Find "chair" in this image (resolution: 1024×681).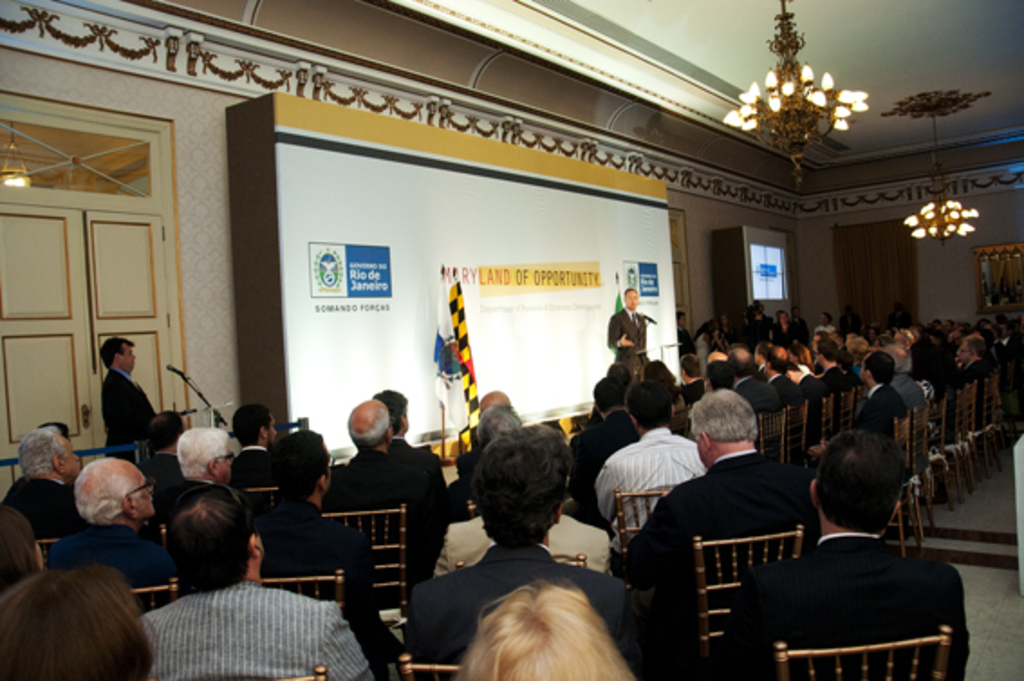
{"x1": 36, "y1": 536, "x2": 61, "y2": 567}.
